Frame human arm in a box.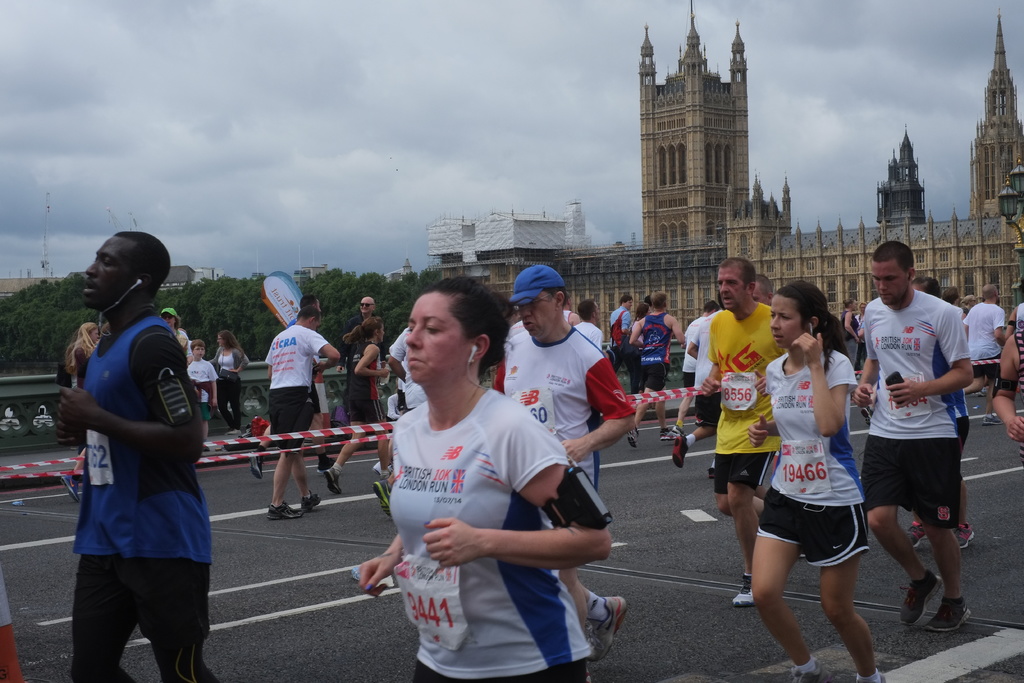
bbox=[623, 310, 632, 338].
